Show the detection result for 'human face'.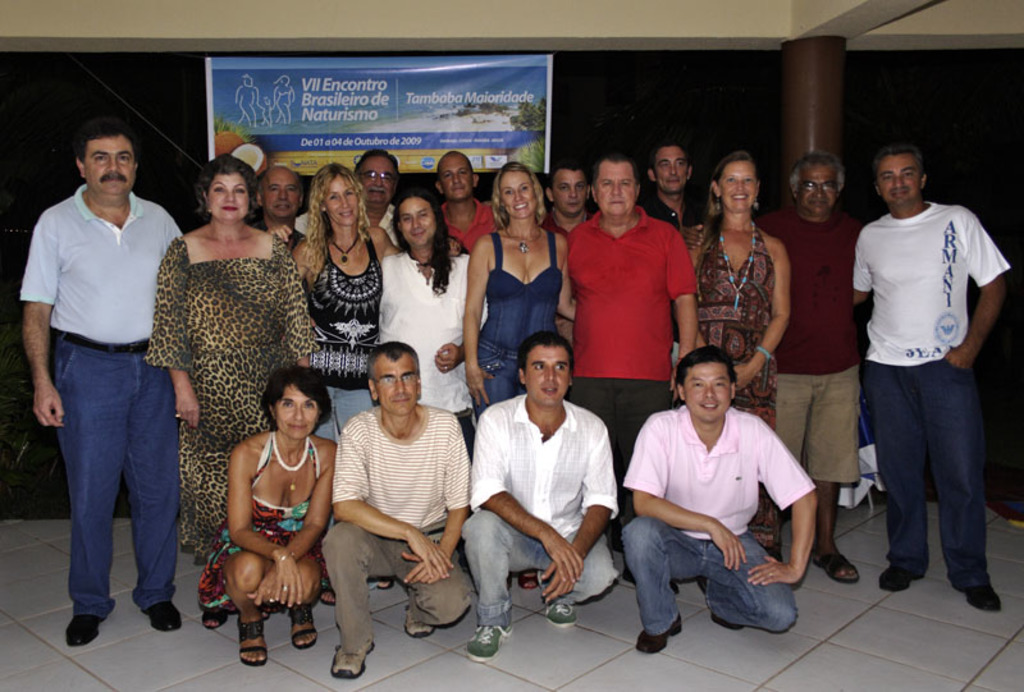
[797,165,840,221].
